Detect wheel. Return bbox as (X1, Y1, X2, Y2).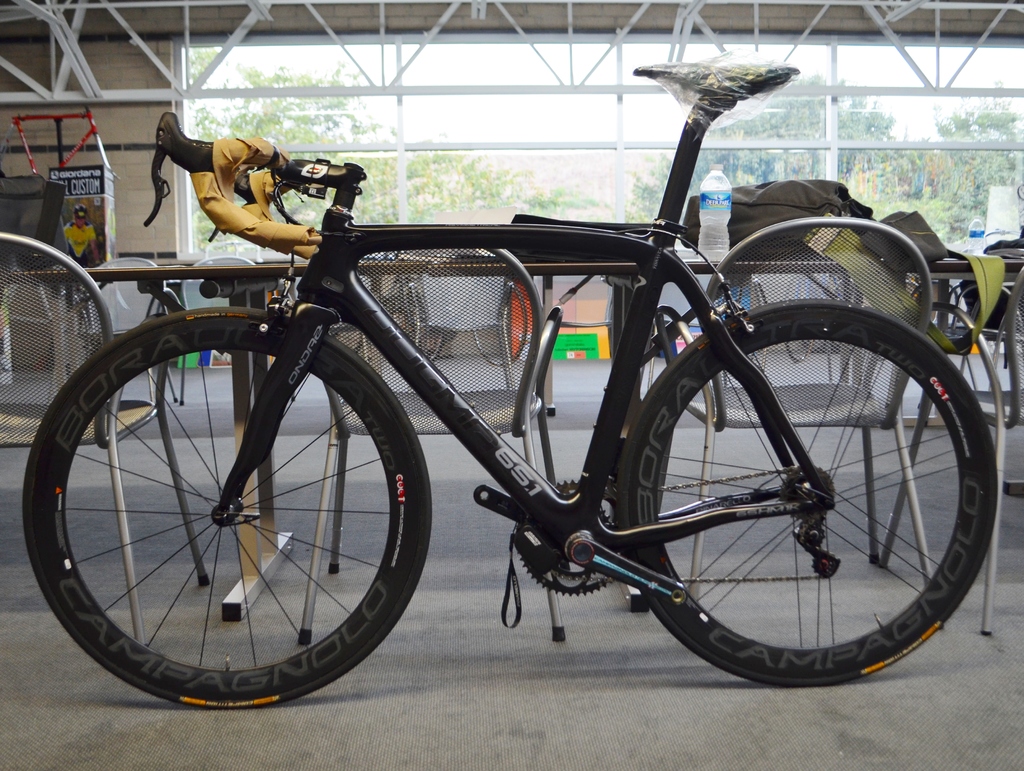
(21, 309, 431, 713).
